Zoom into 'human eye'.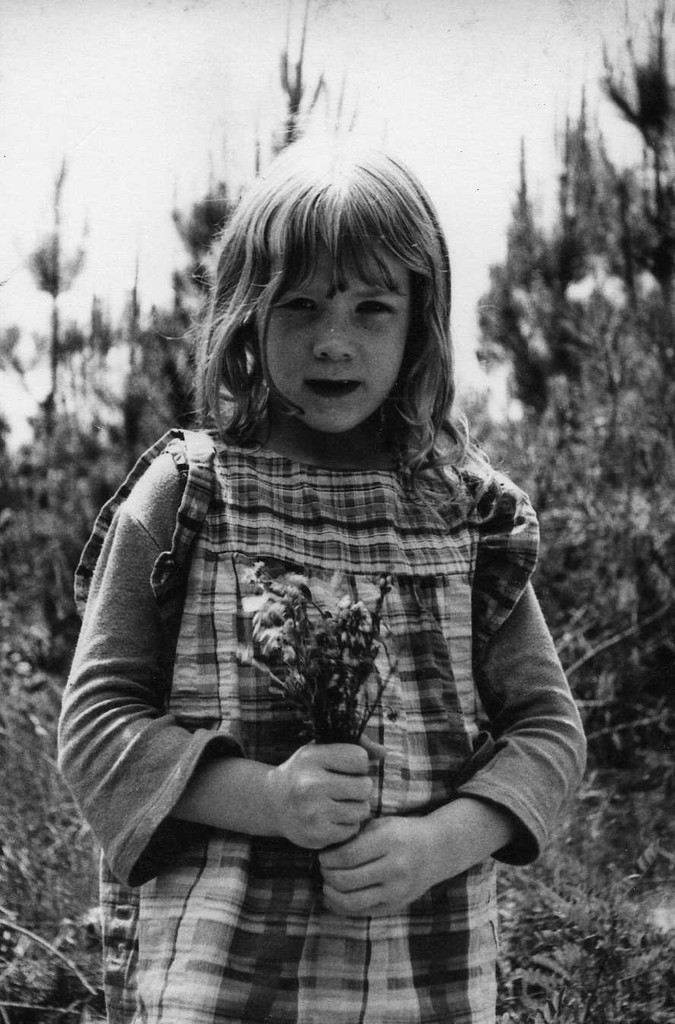
Zoom target: {"left": 355, "top": 299, "right": 399, "bottom": 321}.
